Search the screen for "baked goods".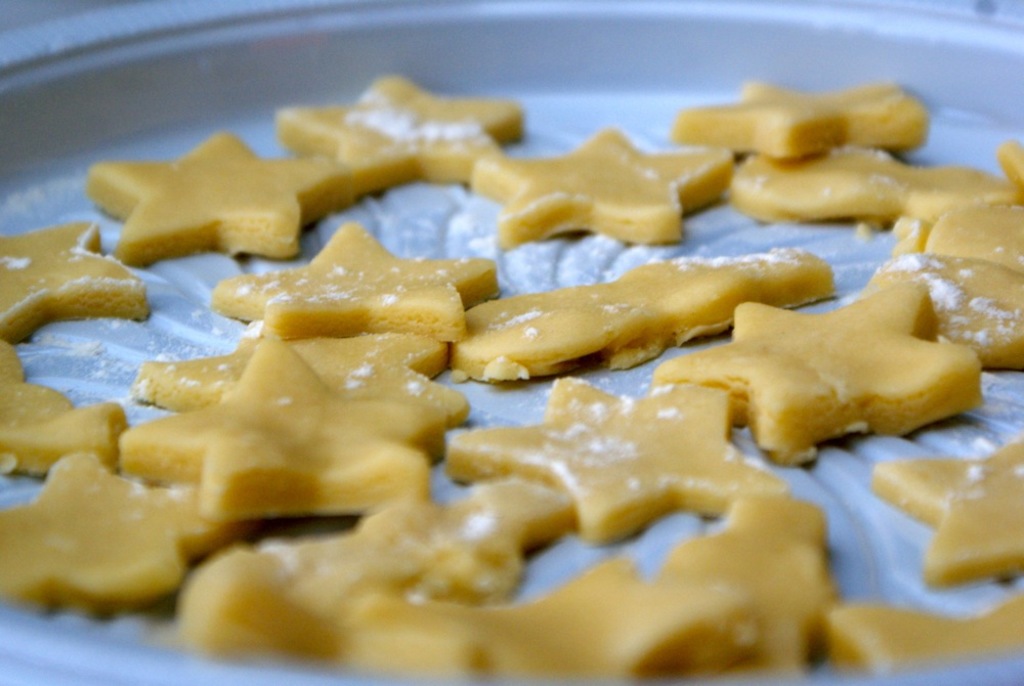
Found at bbox=[88, 129, 350, 252].
